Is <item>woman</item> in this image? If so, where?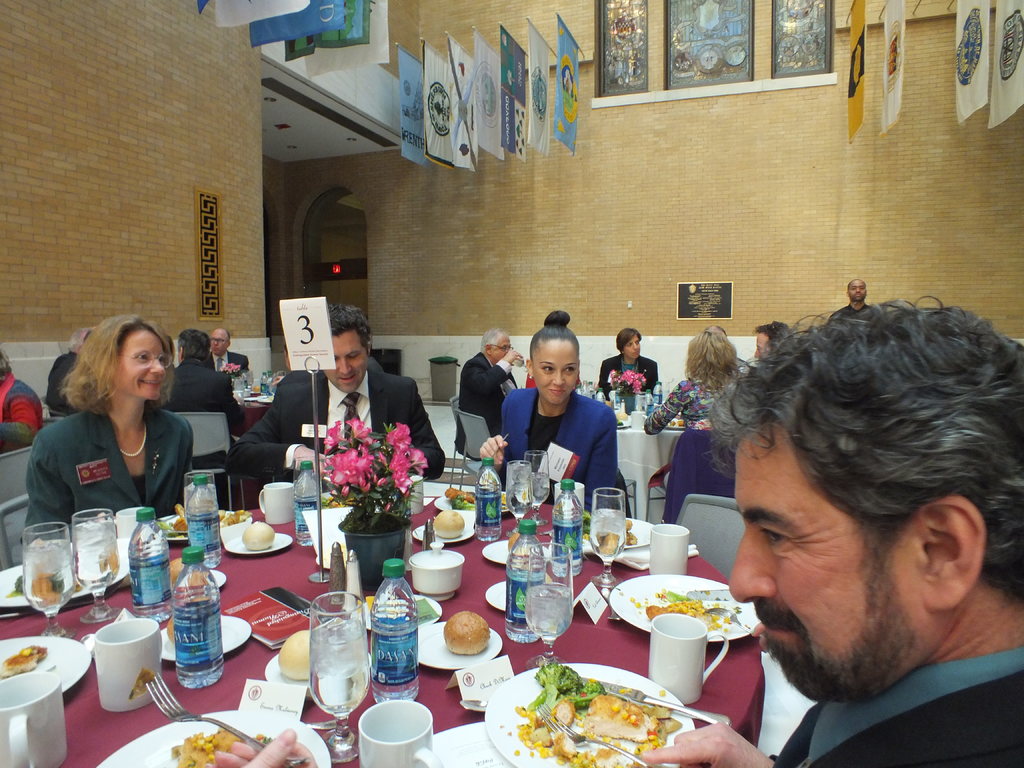
Yes, at (x1=477, y1=310, x2=616, y2=512).
